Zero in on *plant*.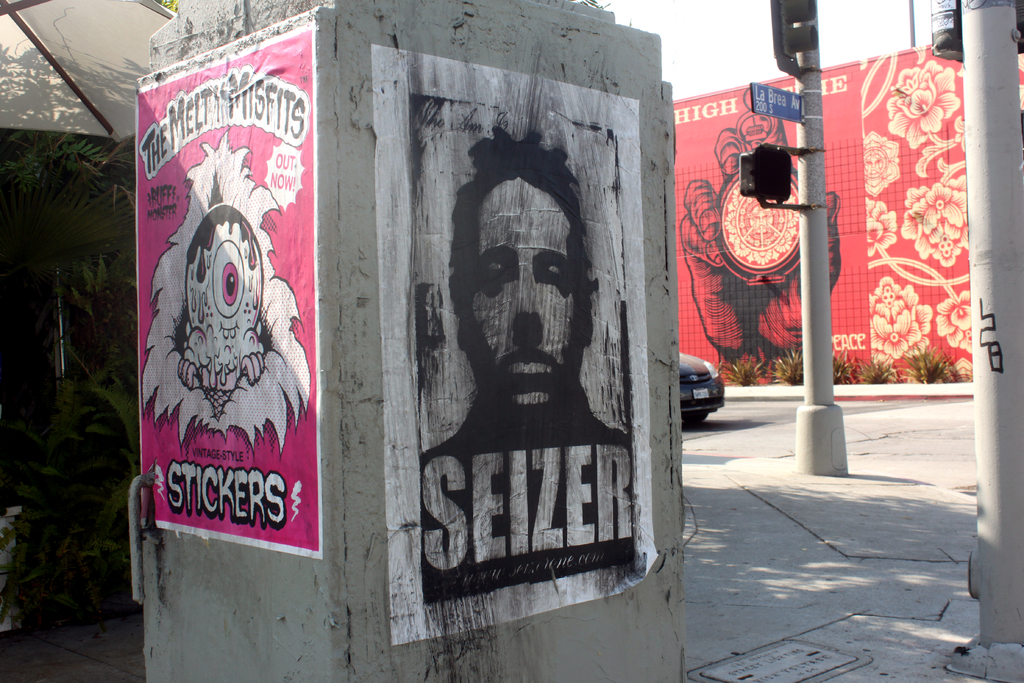
Zeroed in: box=[831, 347, 854, 386].
